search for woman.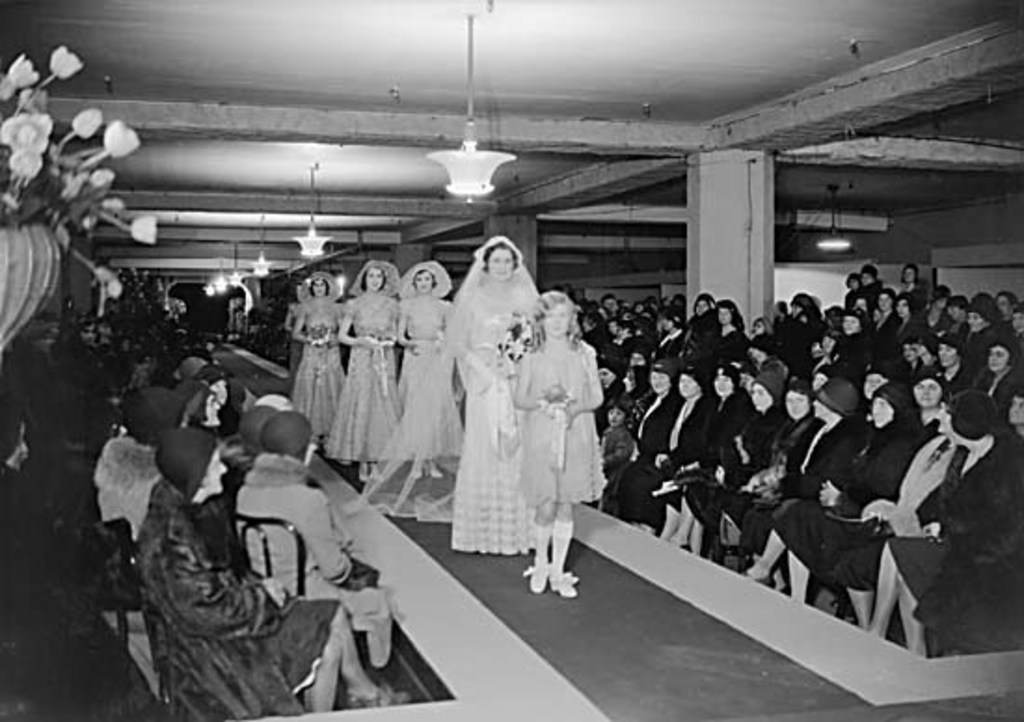
Found at [left=493, top=285, right=626, bottom=581].
